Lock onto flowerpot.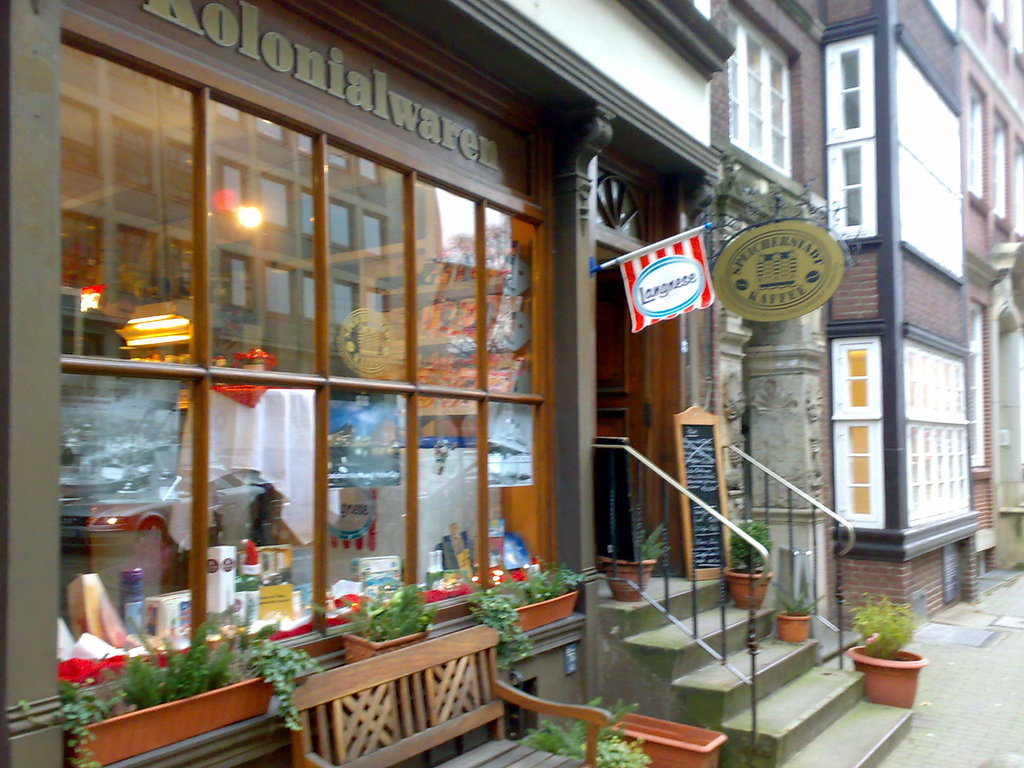
Locked: bbox(599, 558, 660, 604).
